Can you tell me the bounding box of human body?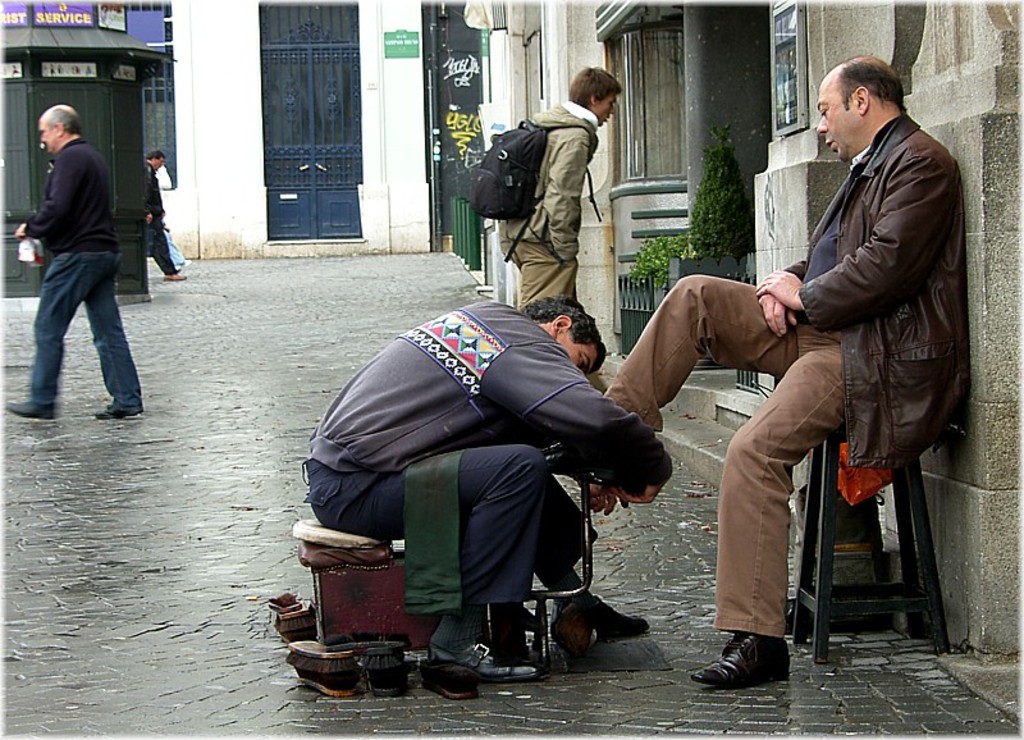
(left=564, top=113, right=969, bottom=689).
